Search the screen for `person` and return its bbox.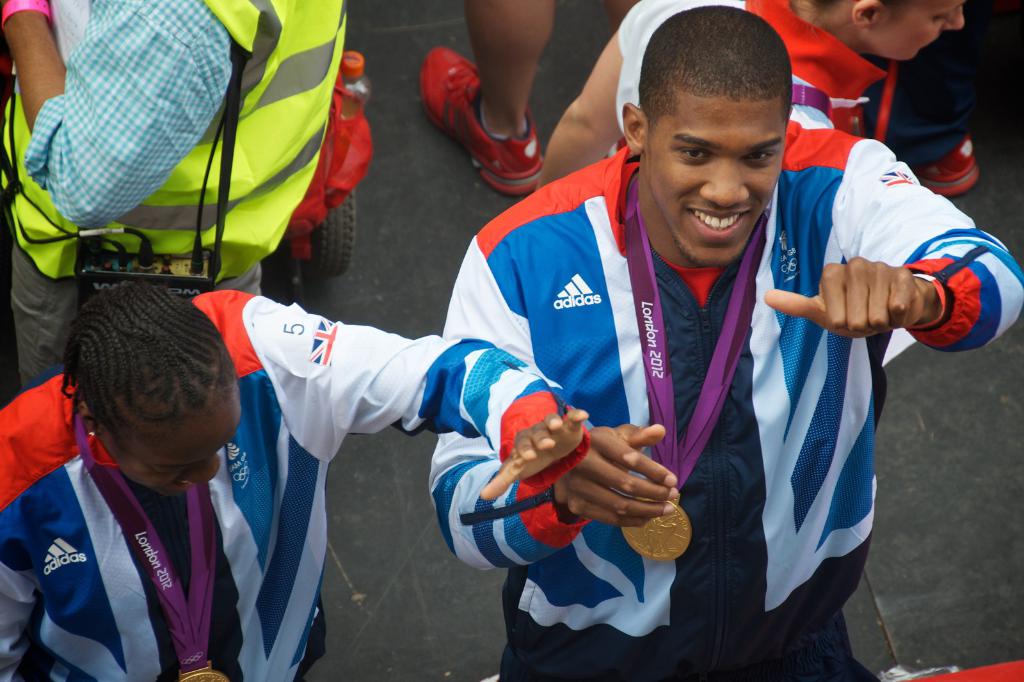
Found: <region>427, 3, 1023, 681</region>.
